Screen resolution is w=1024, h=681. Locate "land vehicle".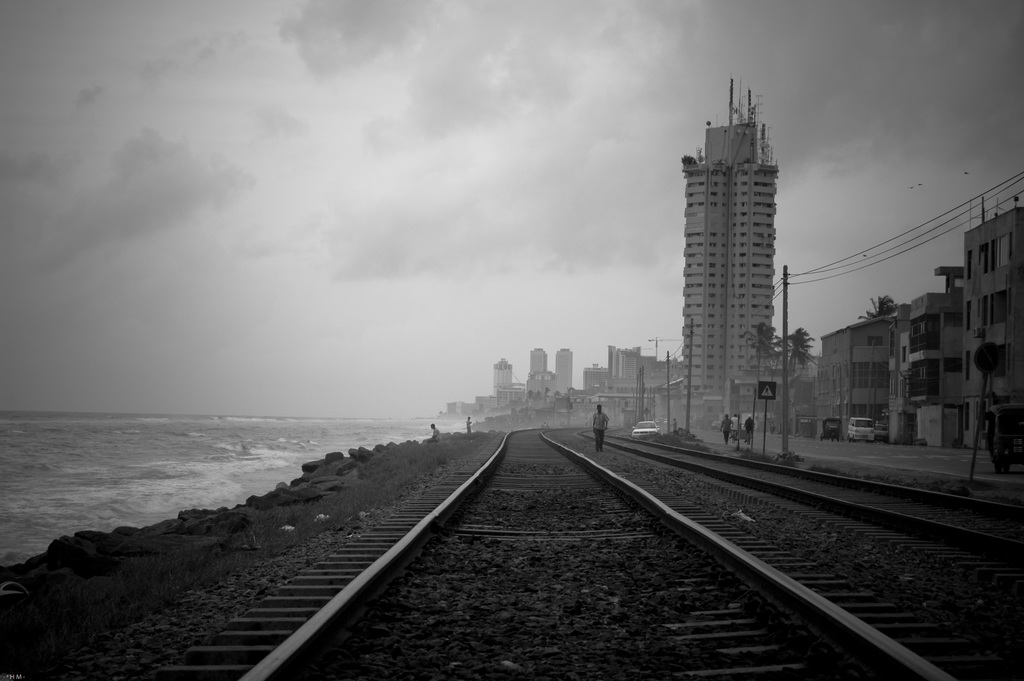
[left=636, top=422, right=658, bottom=435].
